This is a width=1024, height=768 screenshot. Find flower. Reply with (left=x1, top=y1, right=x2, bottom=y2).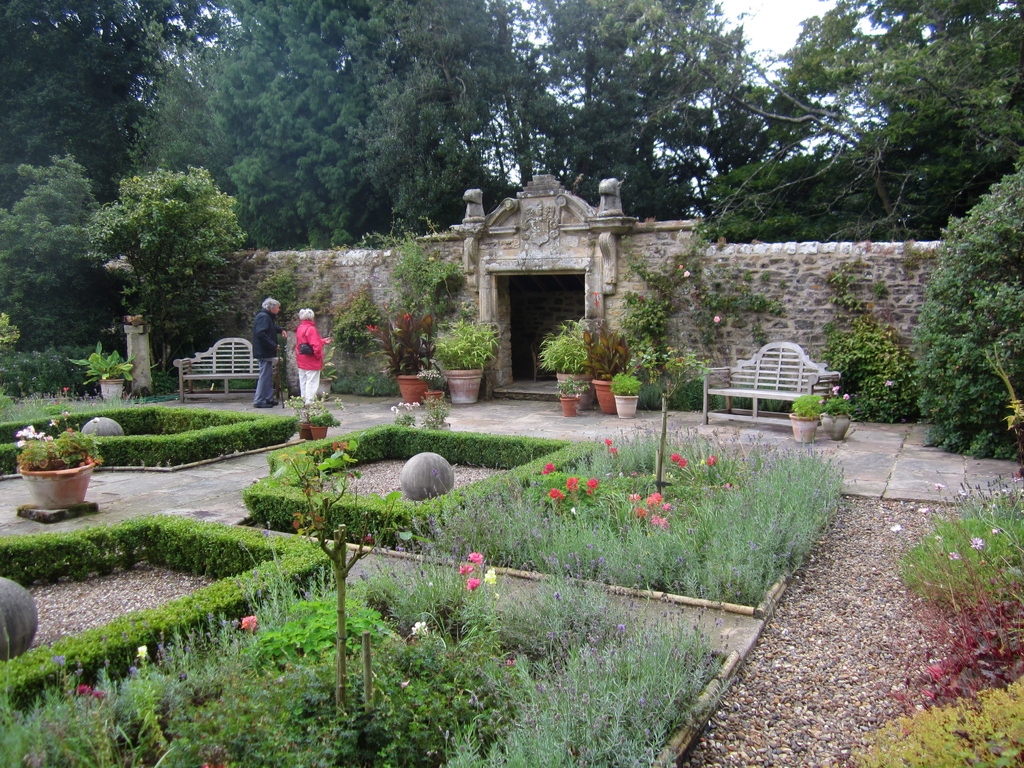
(left=716, top=314, right=719, bottom=323).
